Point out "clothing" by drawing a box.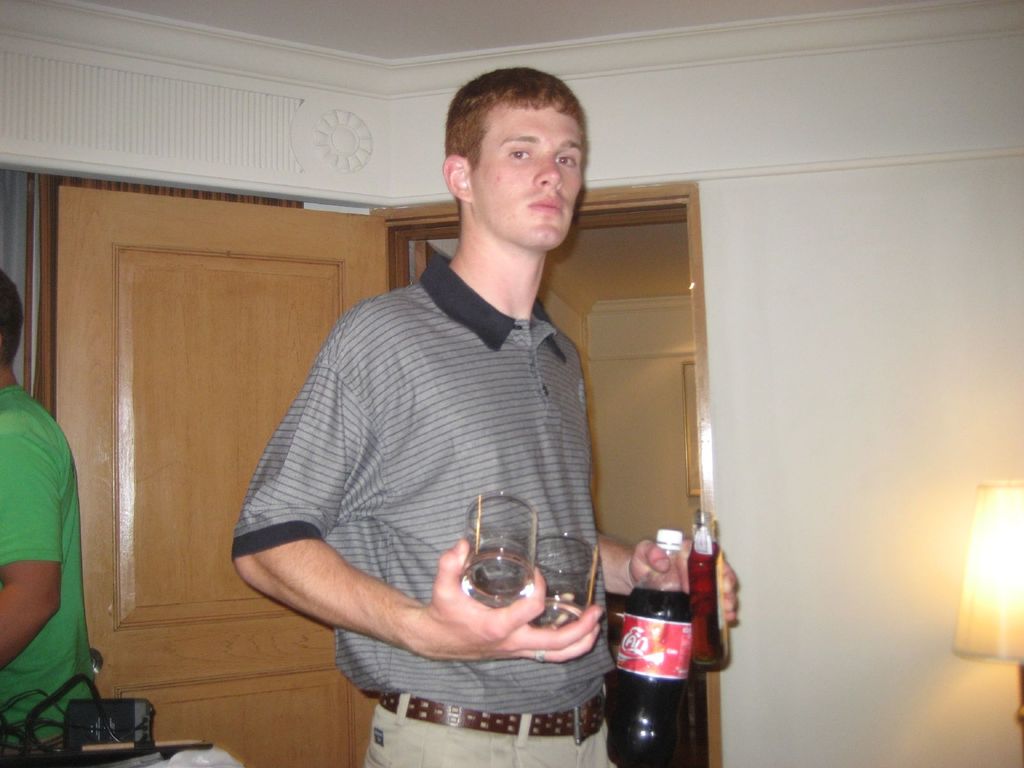
(0,378,102,745).
